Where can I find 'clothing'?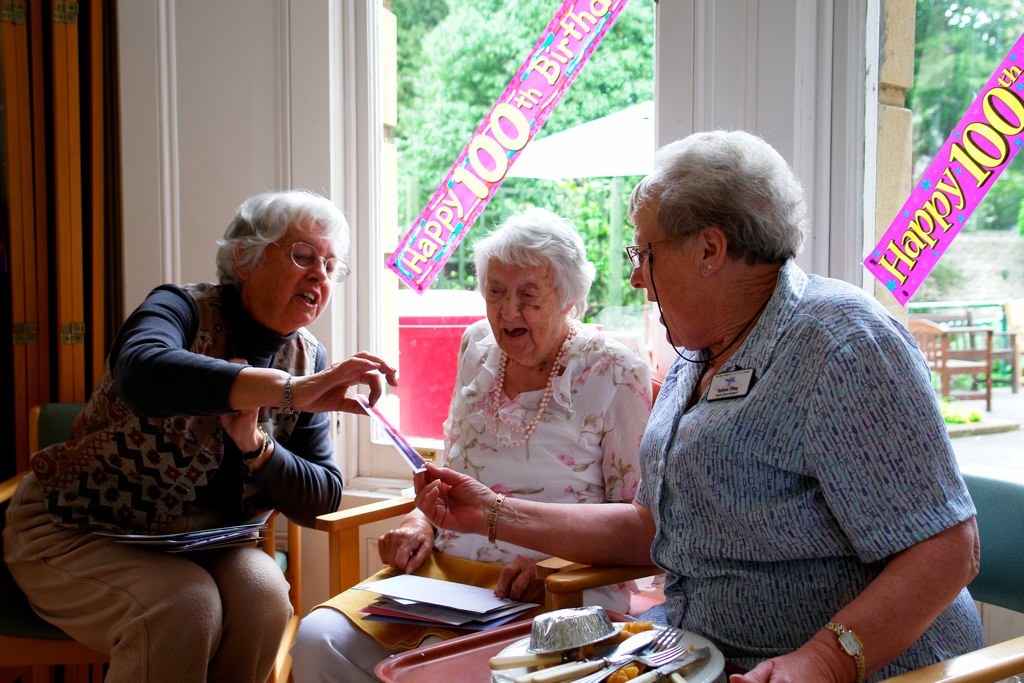
You can find it at box=[0, 272, 345, 682].
